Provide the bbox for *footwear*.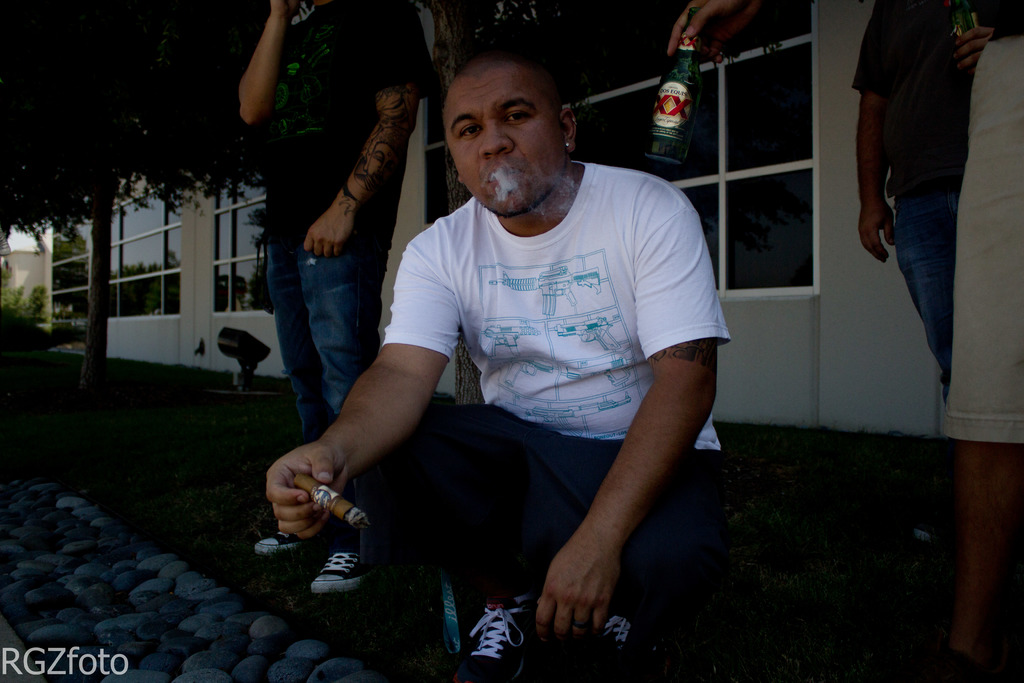
250/529/304/556.
